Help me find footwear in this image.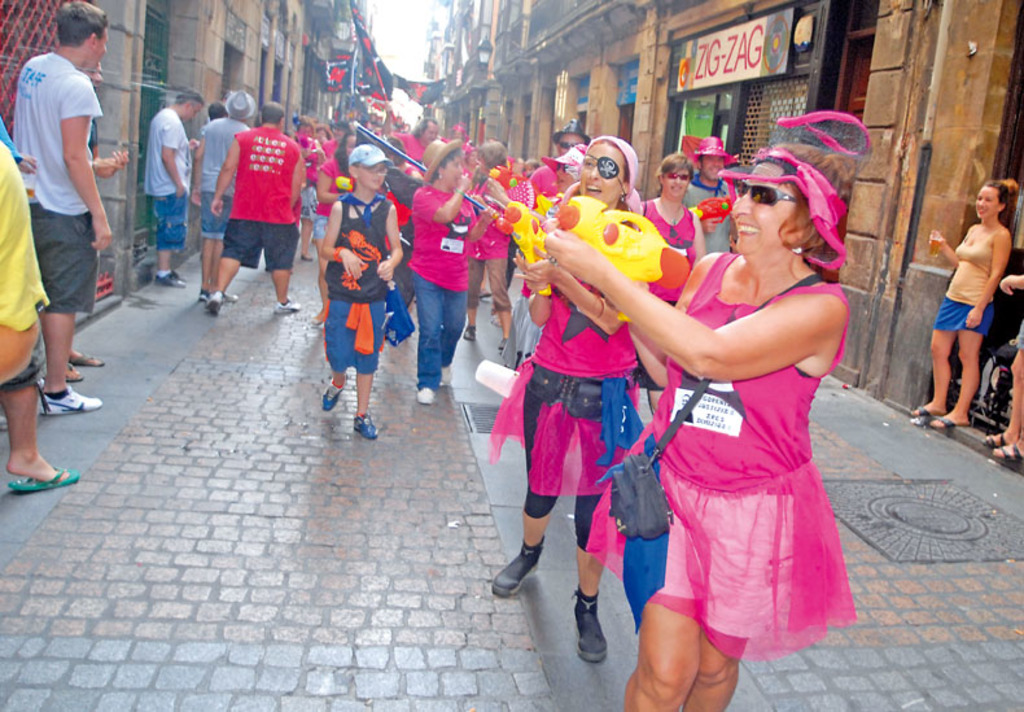
Found it: rect(915, 403, 935, 420).
